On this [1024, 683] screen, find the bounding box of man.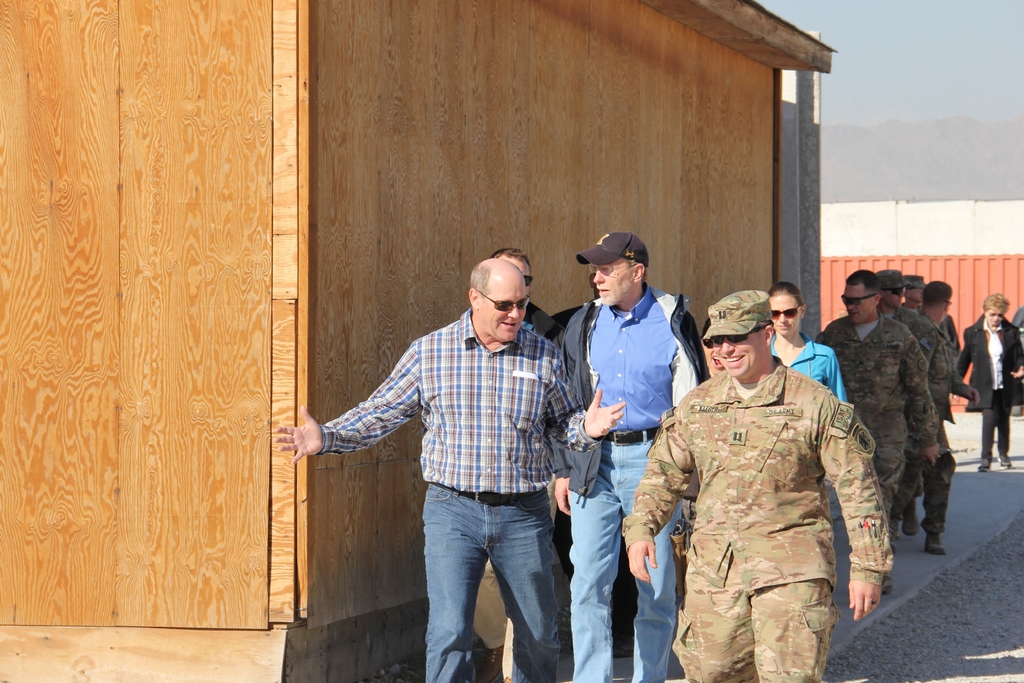
Bounding box: <bbox>813, 272, 938, 593</bbox>.
